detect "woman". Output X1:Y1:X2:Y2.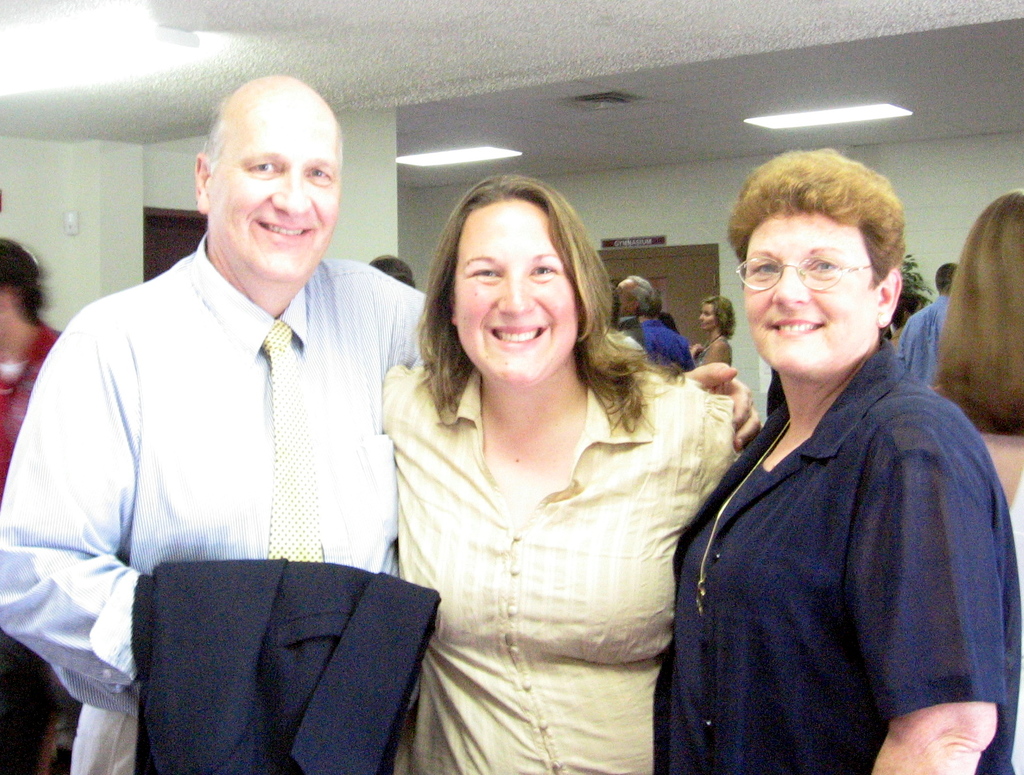
923:186:1023:576.
